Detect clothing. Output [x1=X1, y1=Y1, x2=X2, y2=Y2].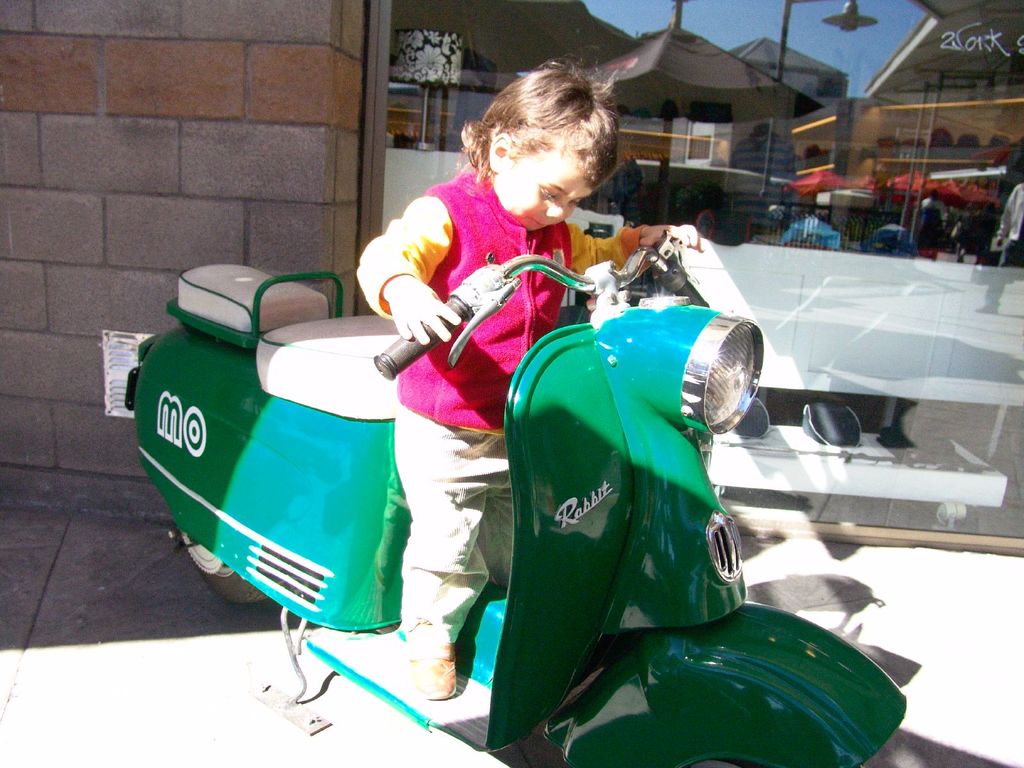
[x1=366, y1=154, x2=644, y2=561].
